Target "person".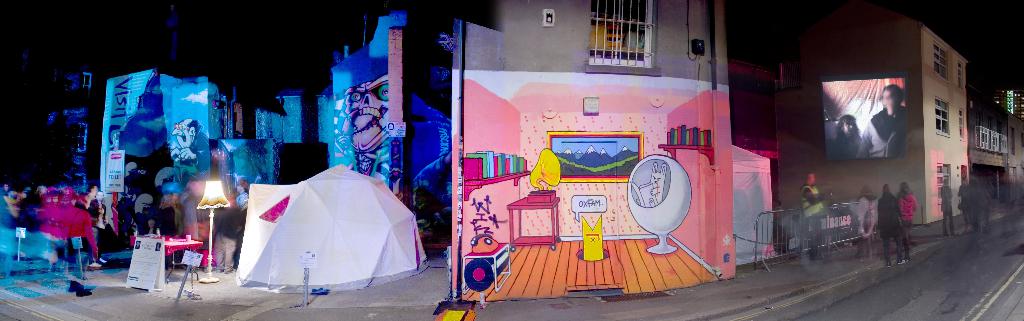
Target region: [879,186,904,263].
